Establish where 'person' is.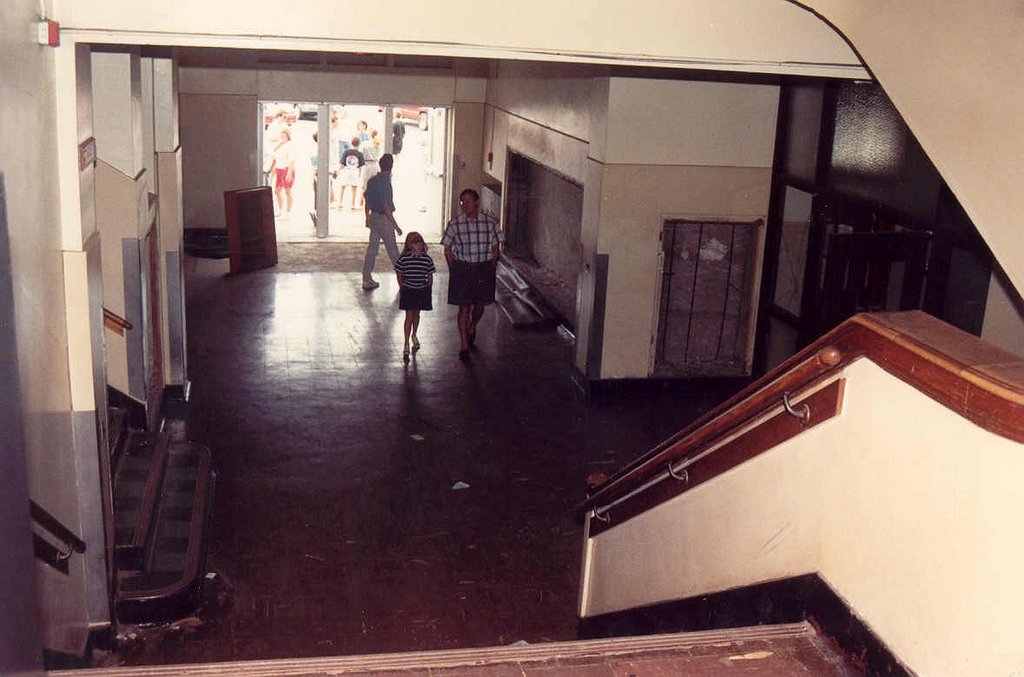
Established at rect(359, 150, 403, 289).
